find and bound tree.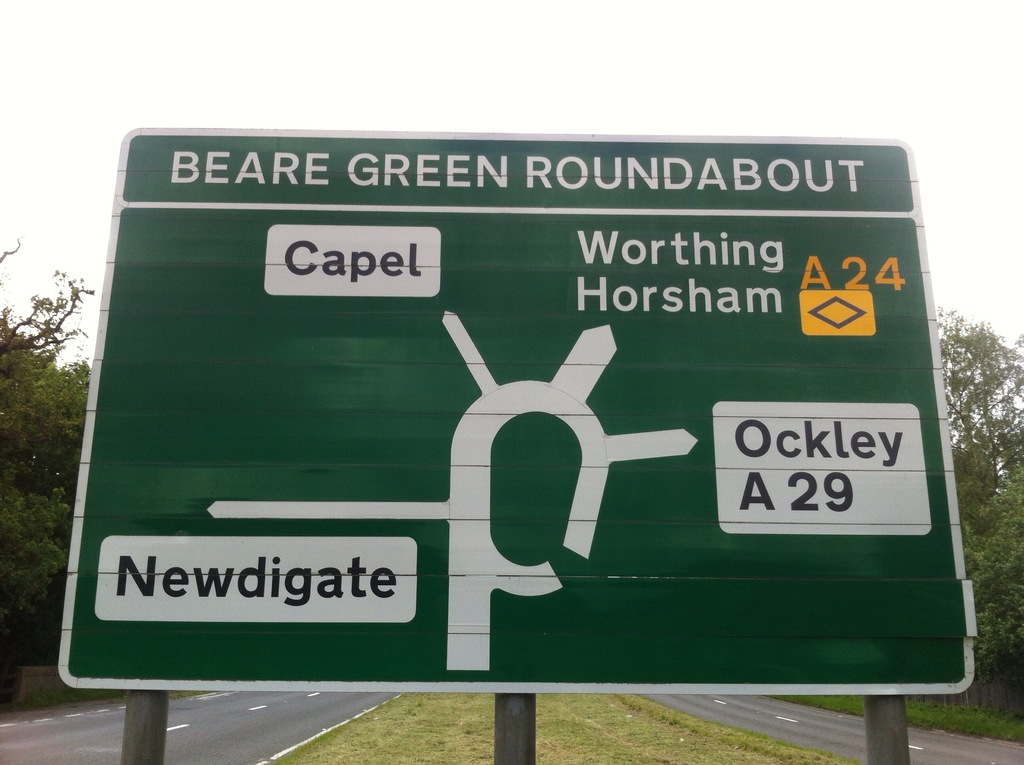
Bound: <region>940, 306, 1023, 673</region>.
